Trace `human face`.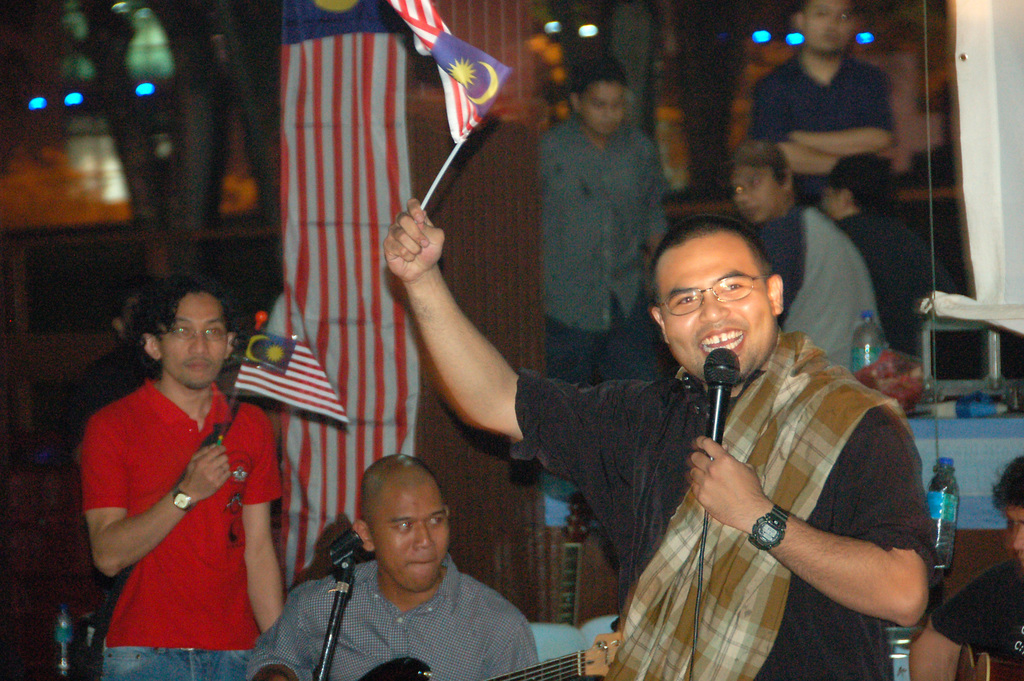
Traced to crop(579, 80, 627, 134).
